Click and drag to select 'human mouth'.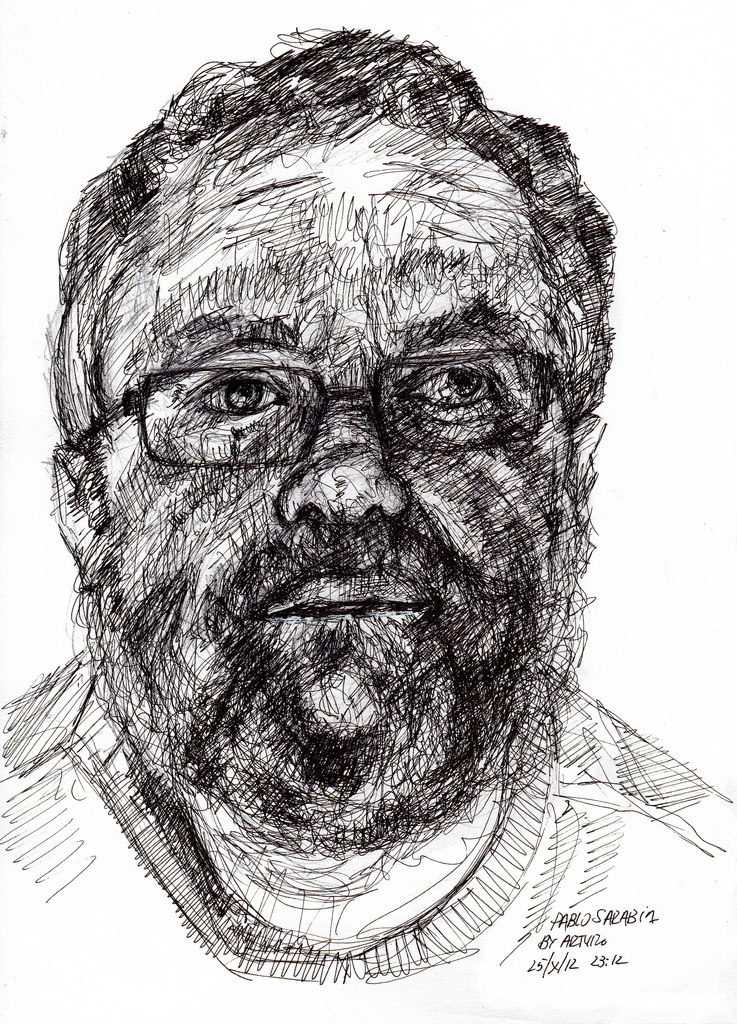
Selection: l=265, t=568, r=432, b=626.
